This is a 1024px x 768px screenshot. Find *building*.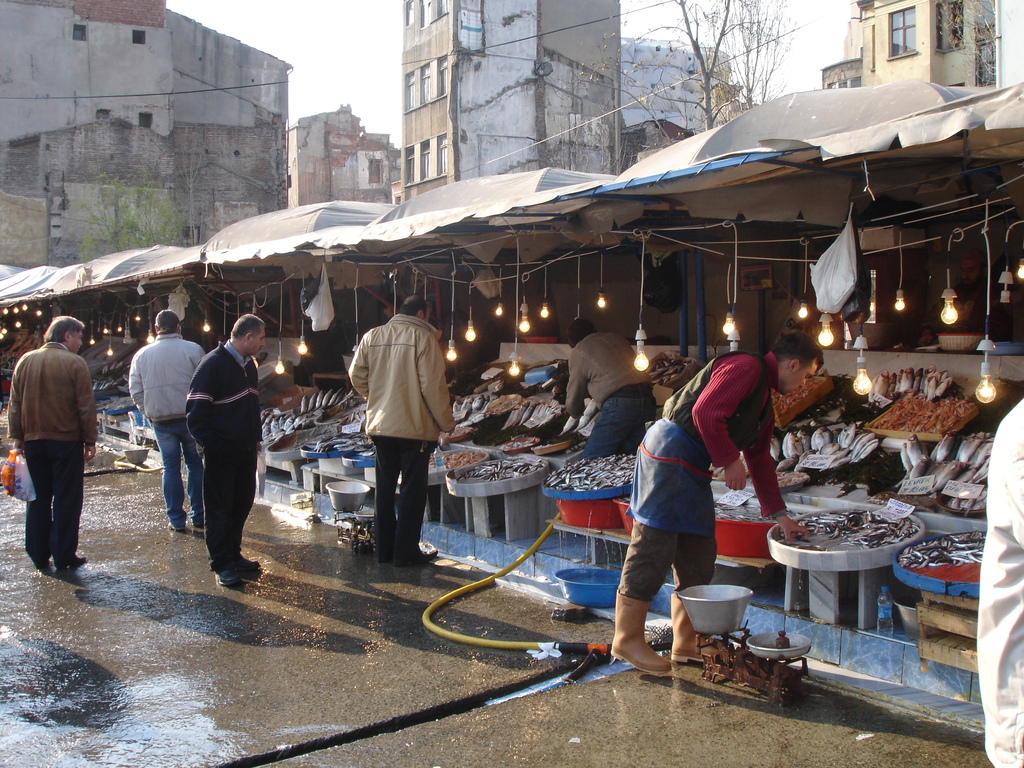
Bounding box: x1=401 y1=0 x2=627 y2=202.
